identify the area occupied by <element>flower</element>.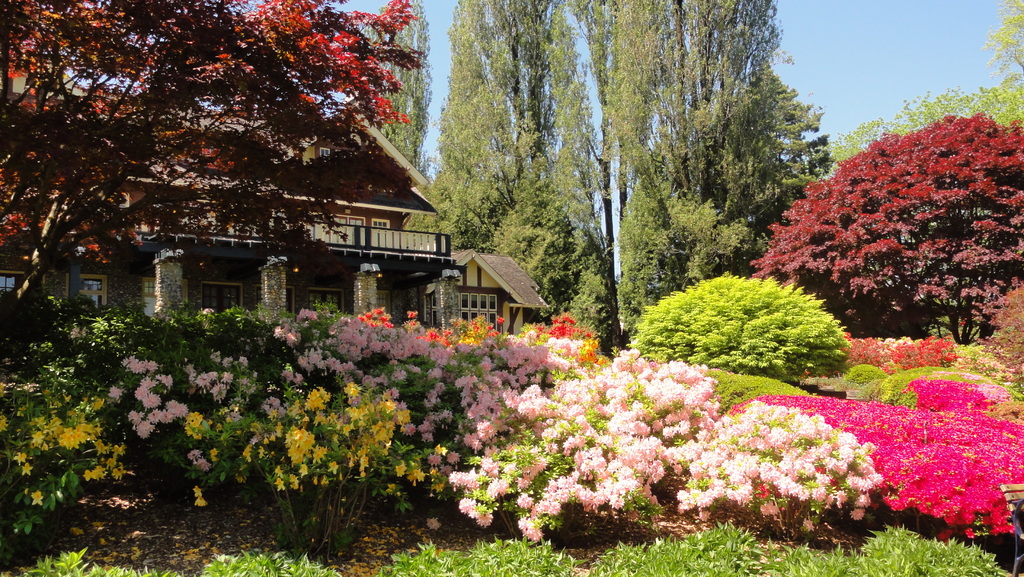
Area: crop(476, 510, 492, 527).
